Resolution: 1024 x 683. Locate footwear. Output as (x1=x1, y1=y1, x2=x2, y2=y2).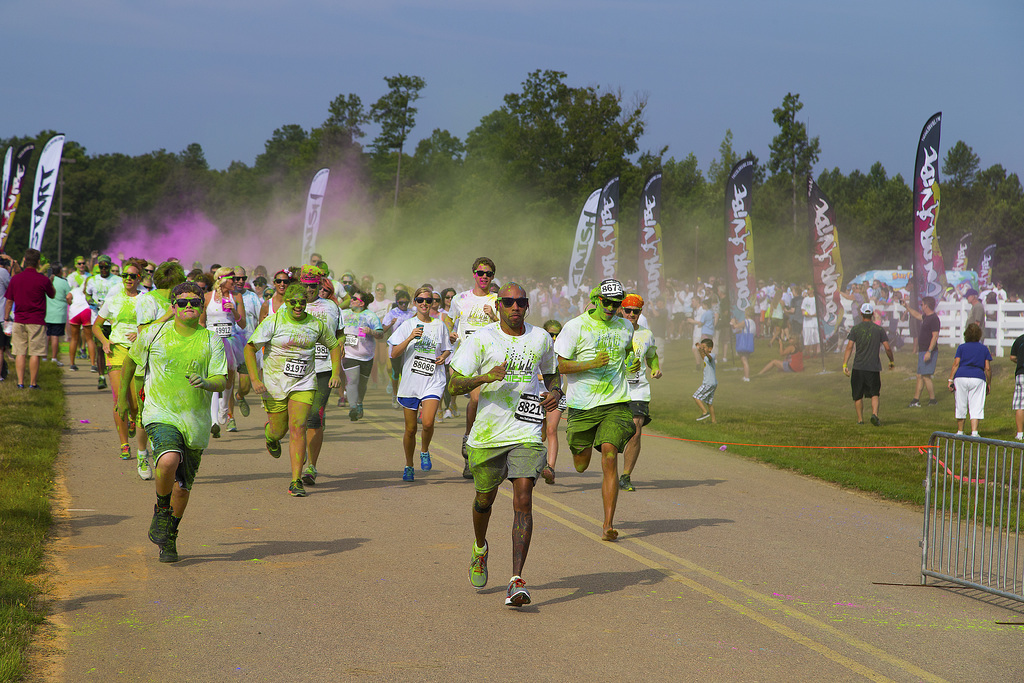
(x1=98, y1=370, x2=109, y2=395).
